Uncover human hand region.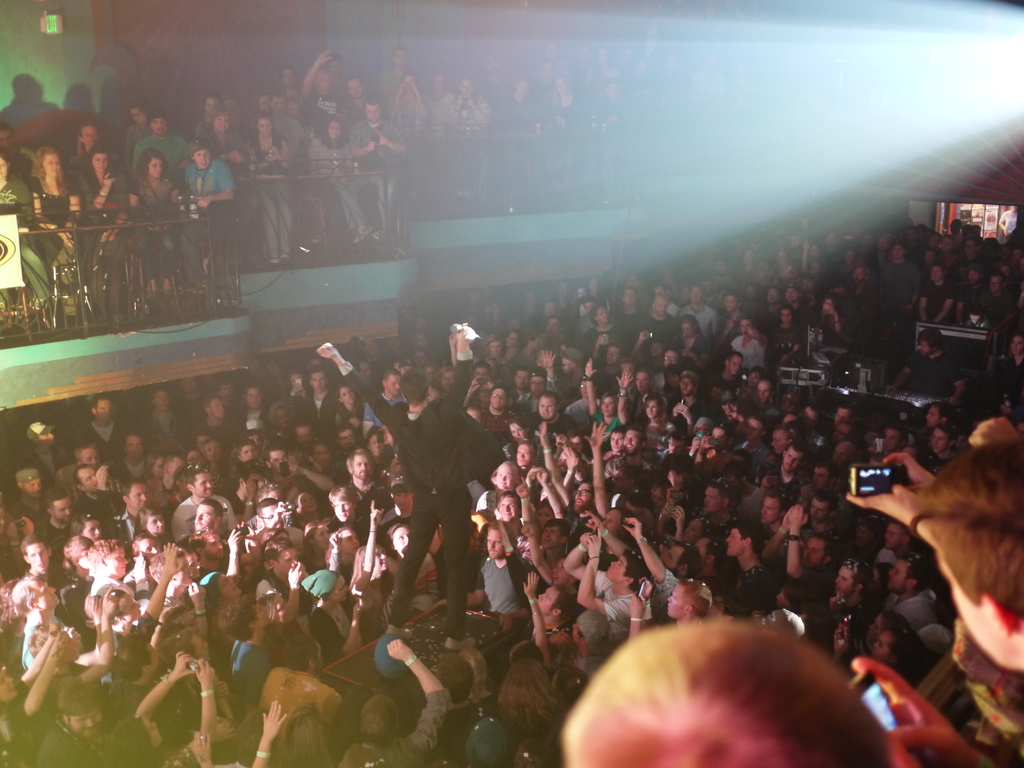
Uncovered: box(582, 356, 598, 379).
